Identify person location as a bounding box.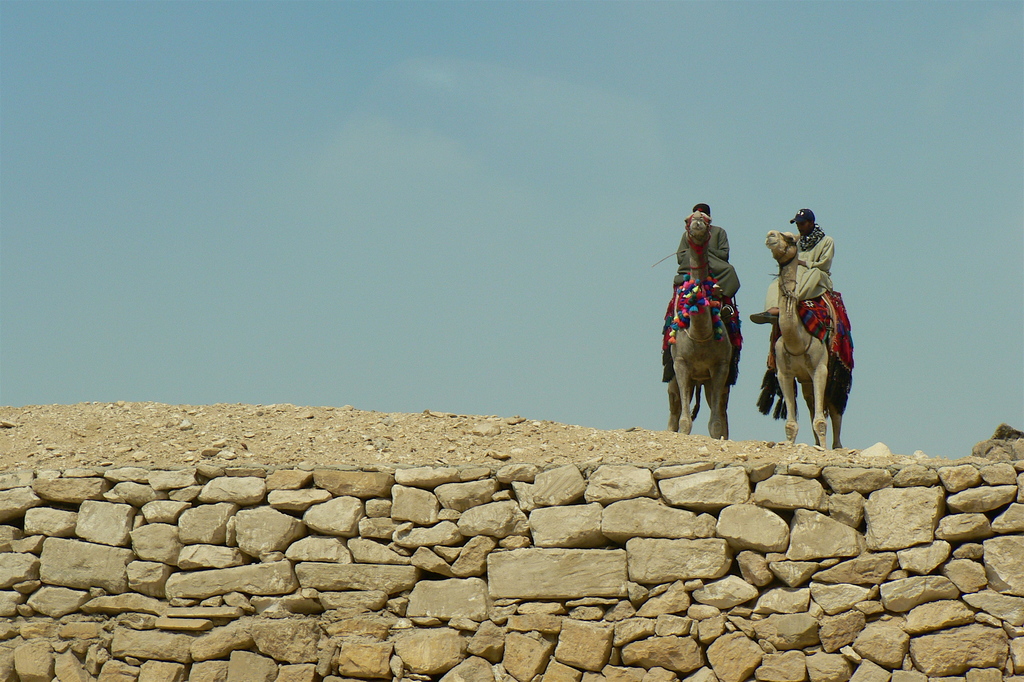
region(749, 210, 836, 322).
